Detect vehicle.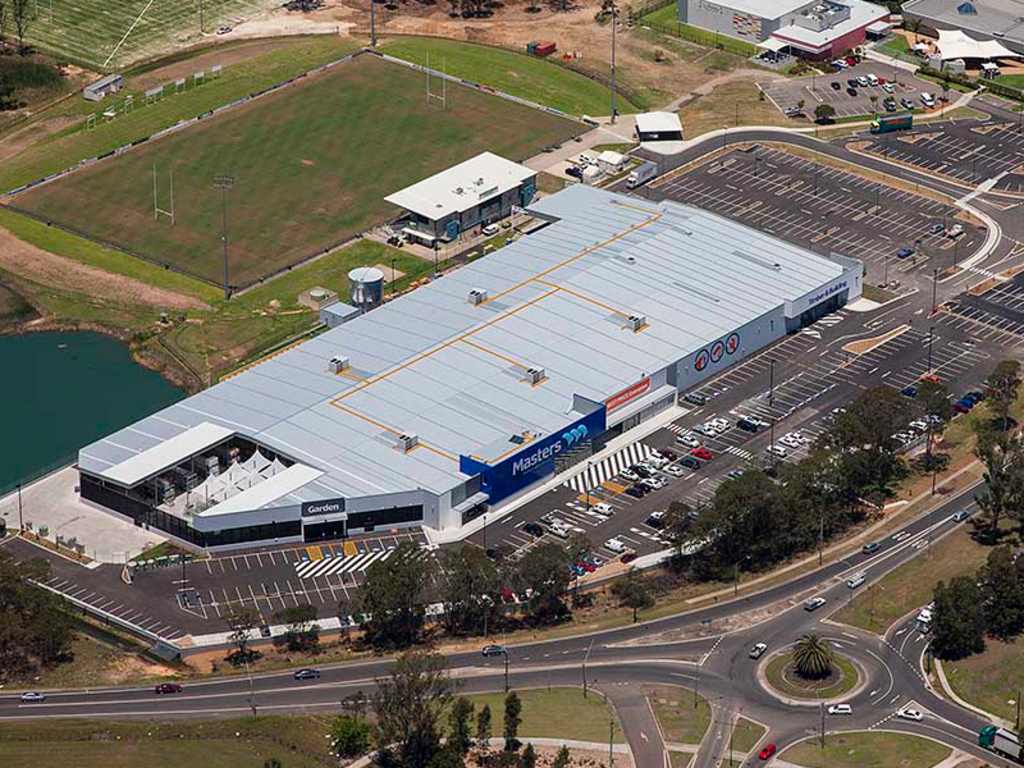
Detected at x1=620, y1=445, x2=701, y2=494.
